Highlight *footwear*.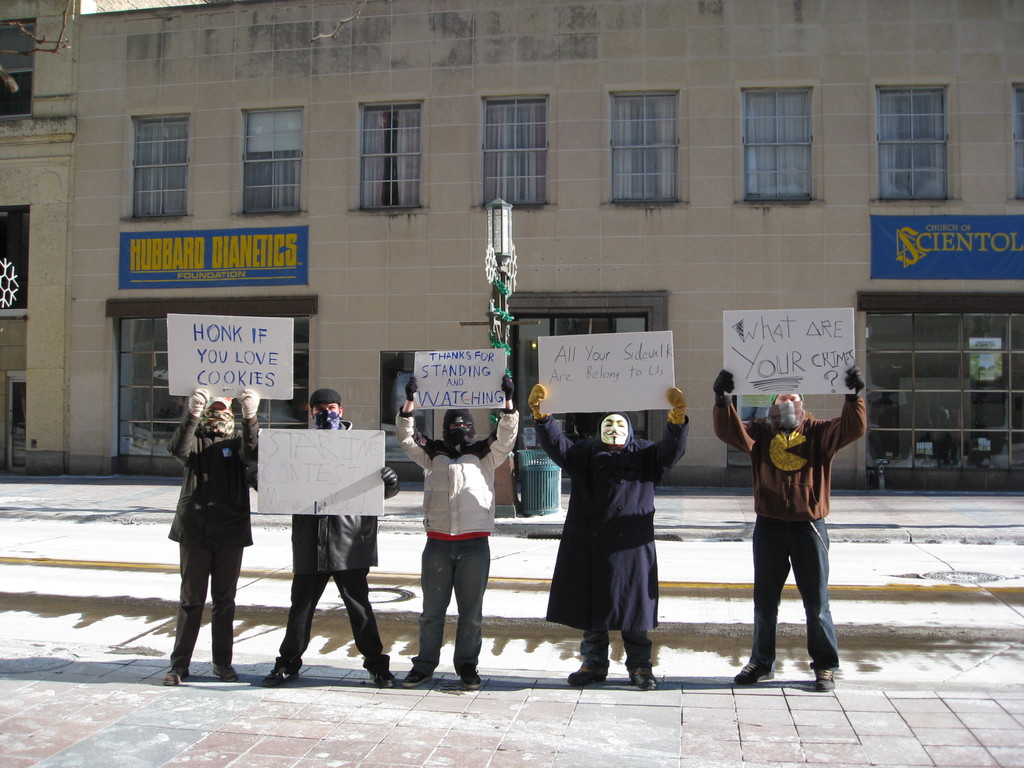
Highlighted region: {"left": 402, "top": 669, "right": 439, "bottom": 686}.
